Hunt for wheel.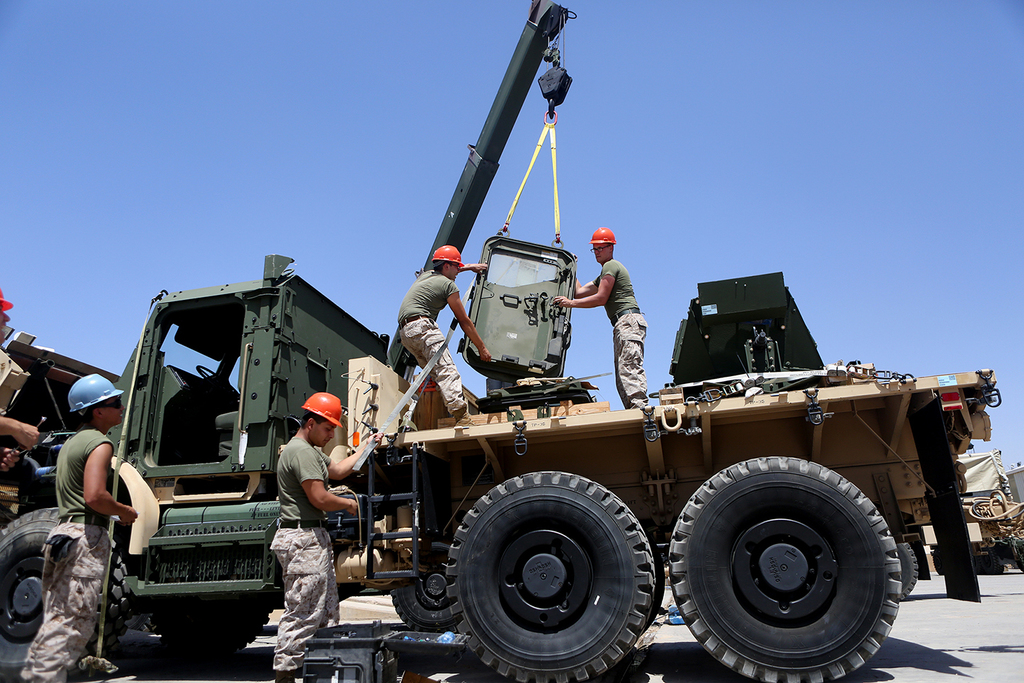
Hunted down at bbox=(0, 502, 128, 682).
